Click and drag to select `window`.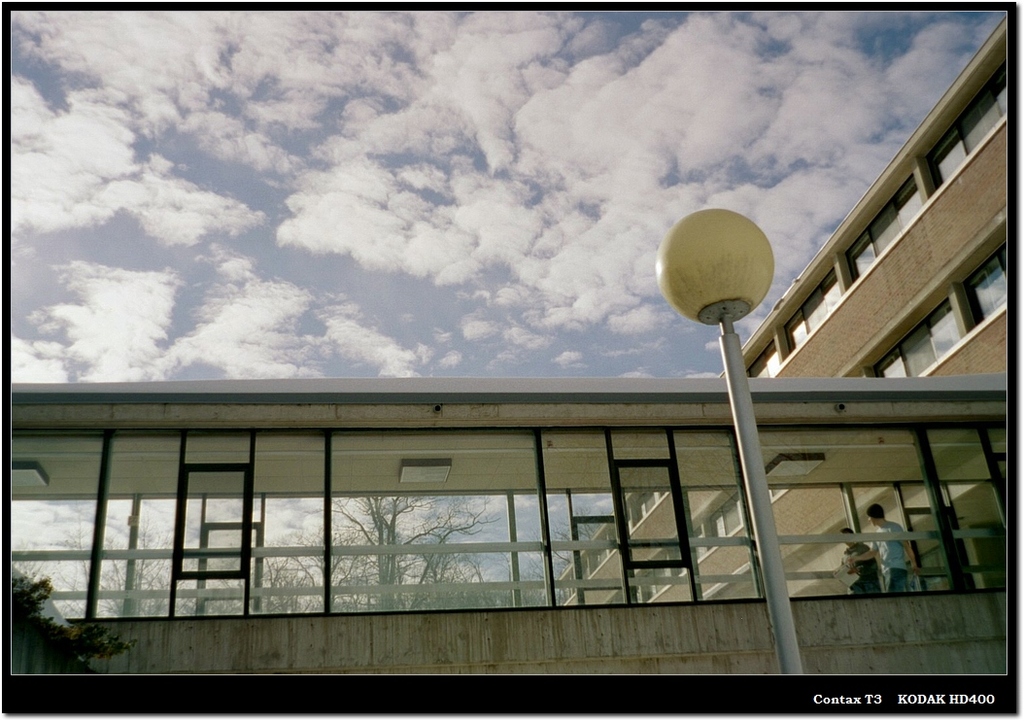
Selection: locate(925, 58, 1008, 182).
